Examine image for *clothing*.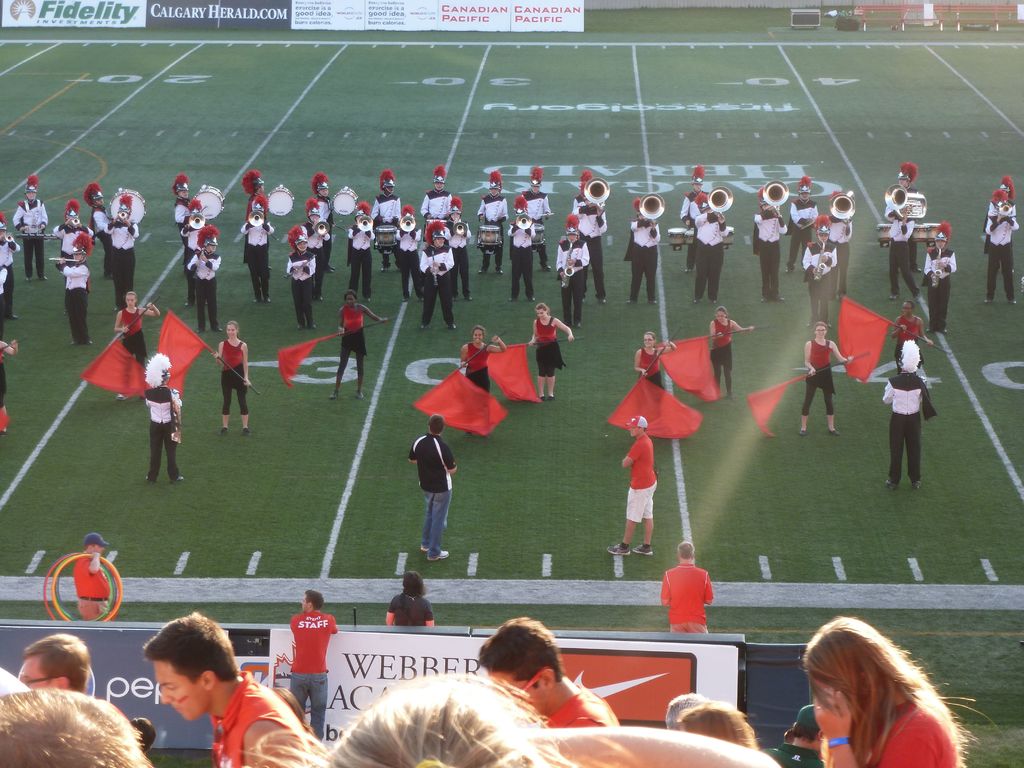
Examination result: {"left": 525, "top": 190, "right": 547, "bottom": 228}.
